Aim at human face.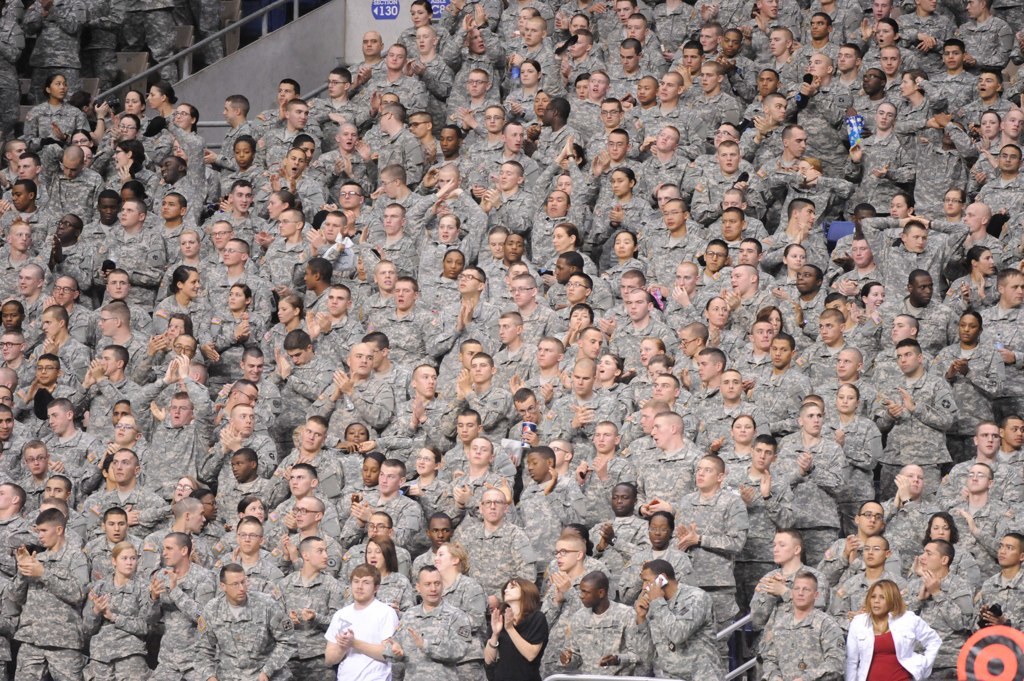
Aimed at pyautogui.locateOnScreen(618, 46, 638, 74).
